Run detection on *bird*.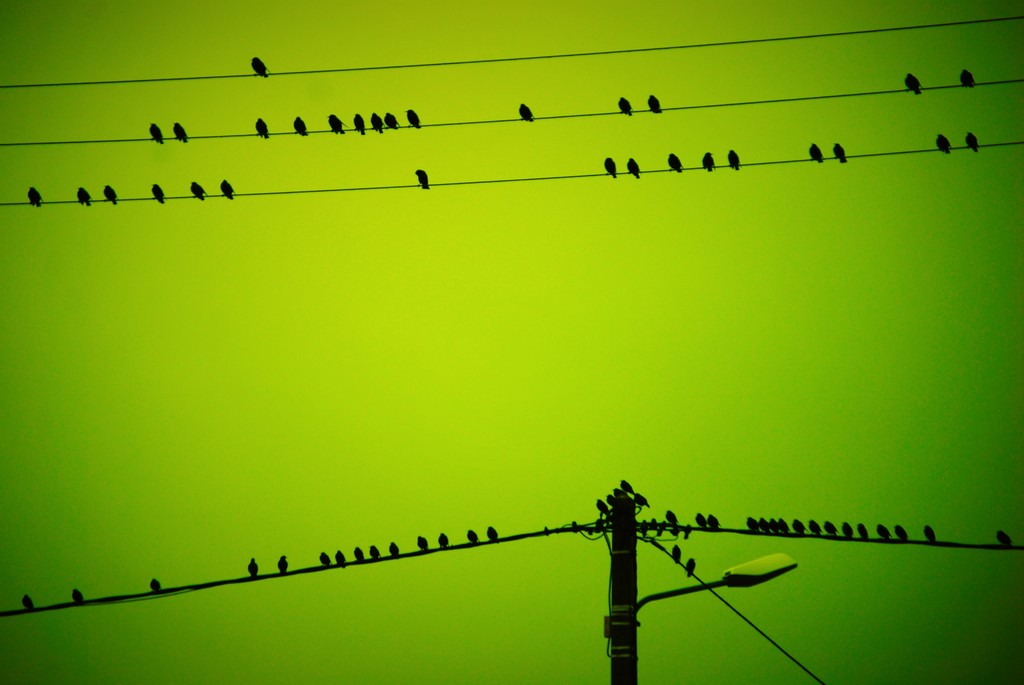
Result: (x1=357, y1=547, x2=365, y2=564).
